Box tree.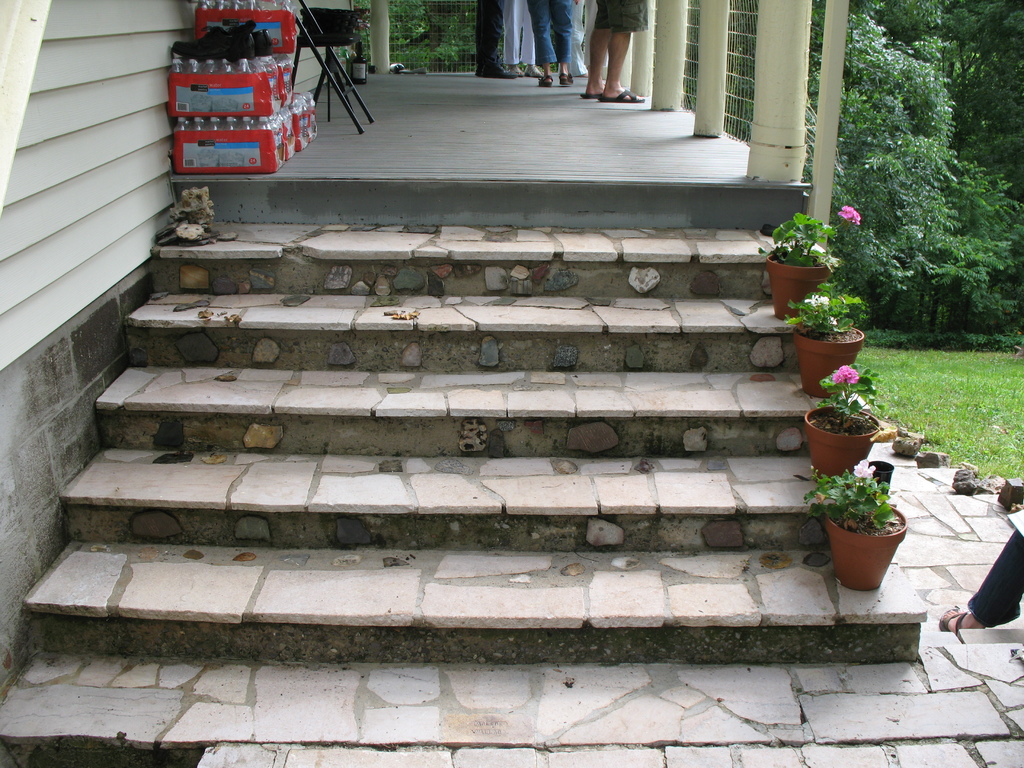
x1=359, y1=0, x2=478, y2=81.
